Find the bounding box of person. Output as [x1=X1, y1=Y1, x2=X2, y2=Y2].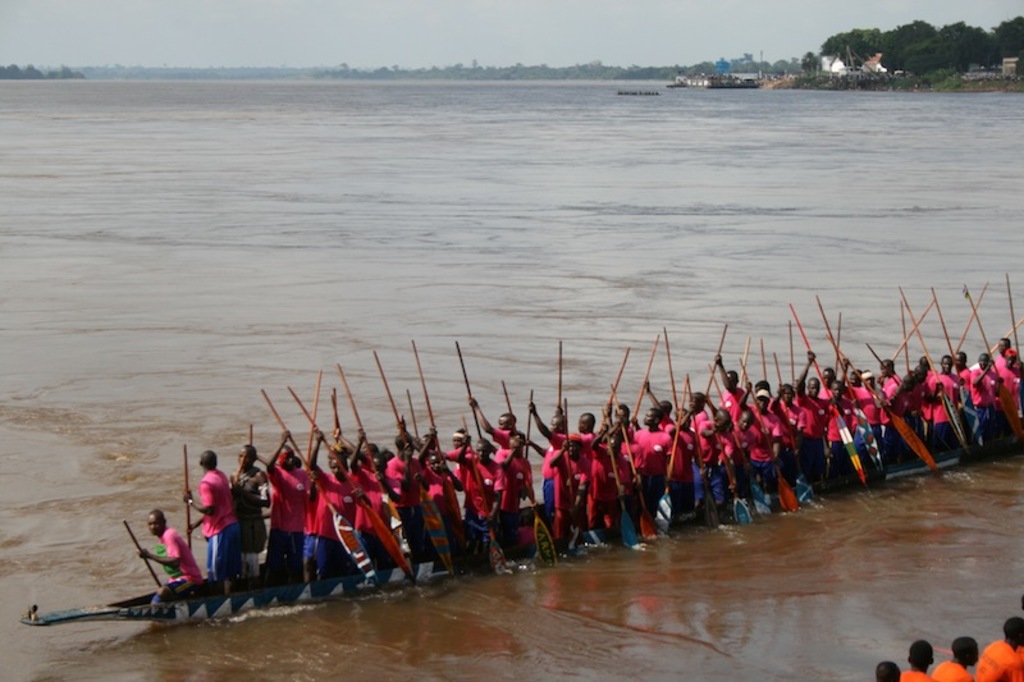
[x1=557, y1=412, x2=594, y2=519].
